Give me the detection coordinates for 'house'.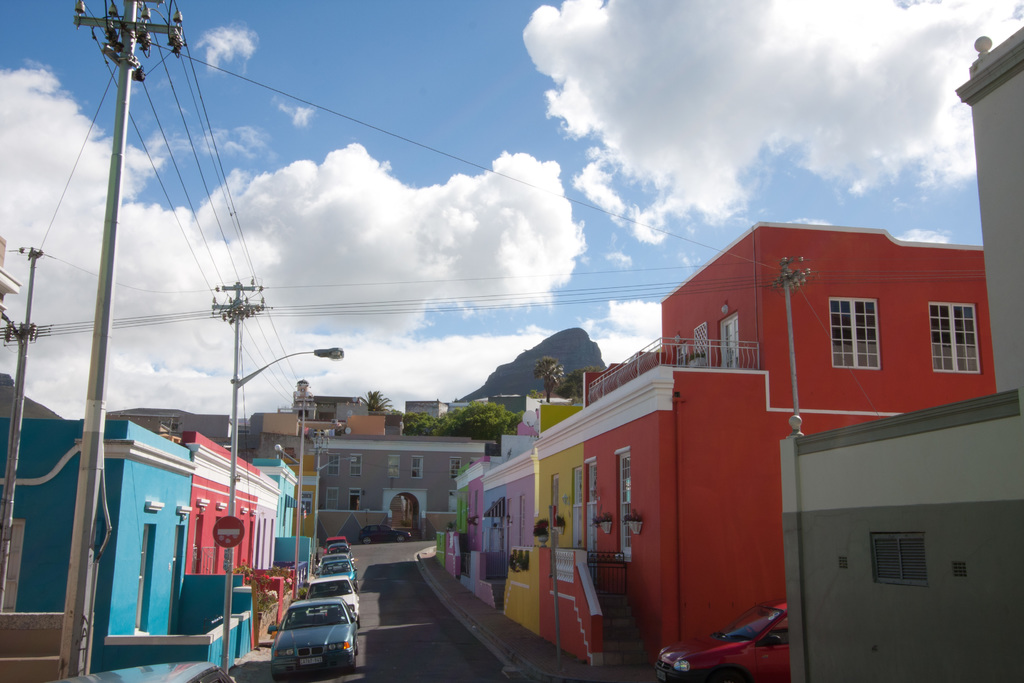
[x1=522, y1=373, x2=705, y2=636].
